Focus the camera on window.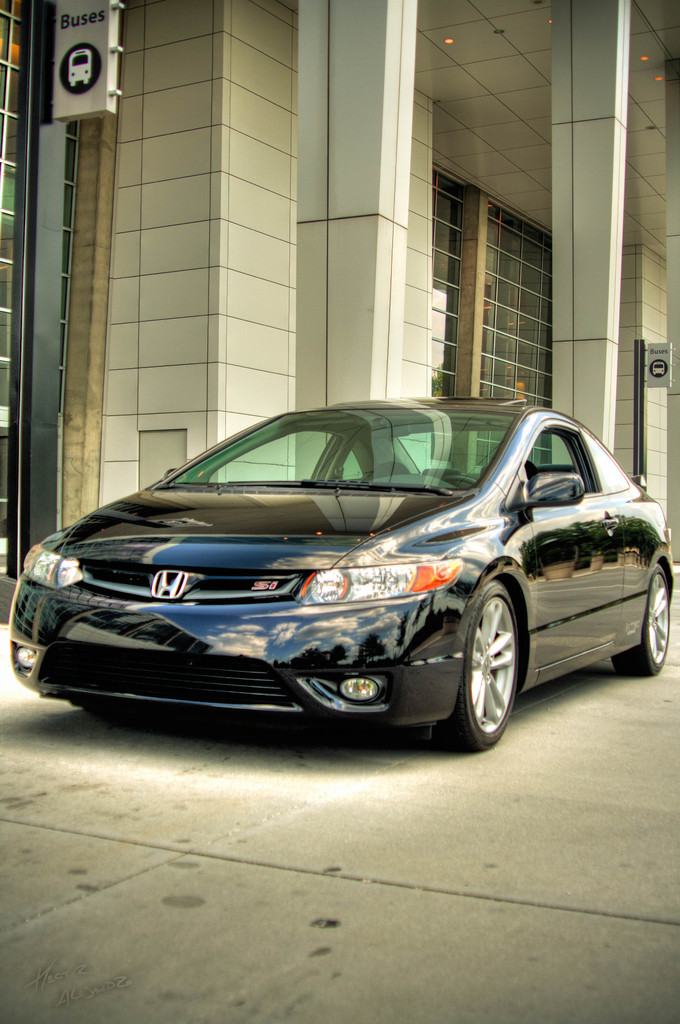
Focus region: bbox(433, 177, 554, 474).
